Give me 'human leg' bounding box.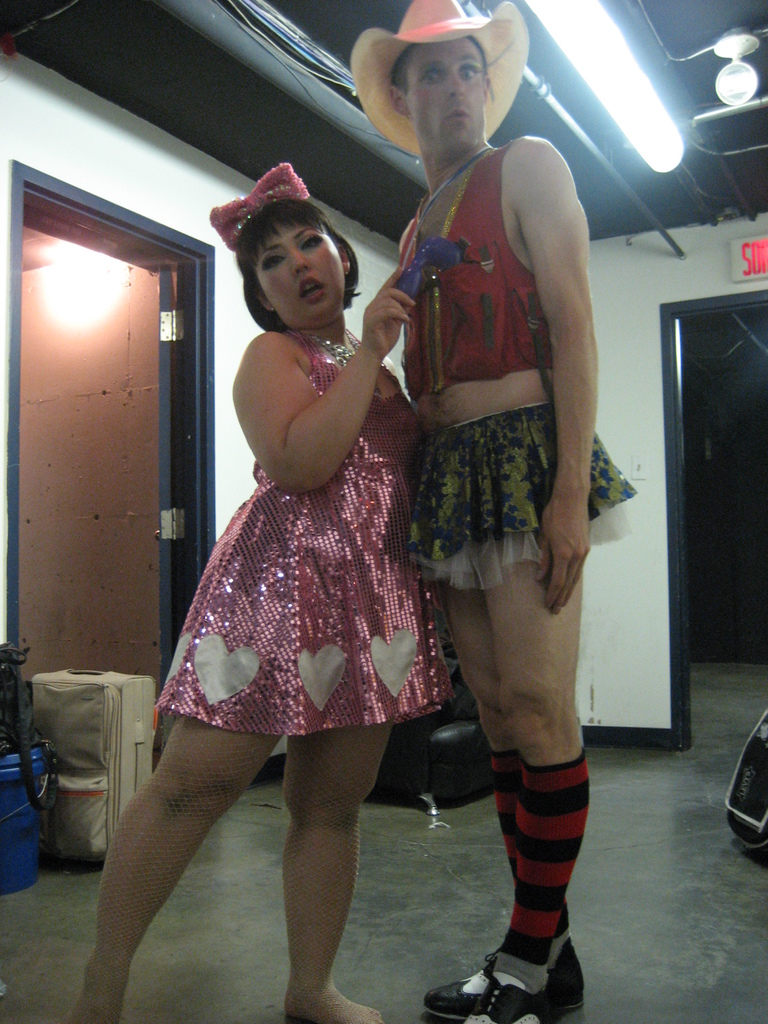
[left=284, top=722, right=396, bottom=1023].
